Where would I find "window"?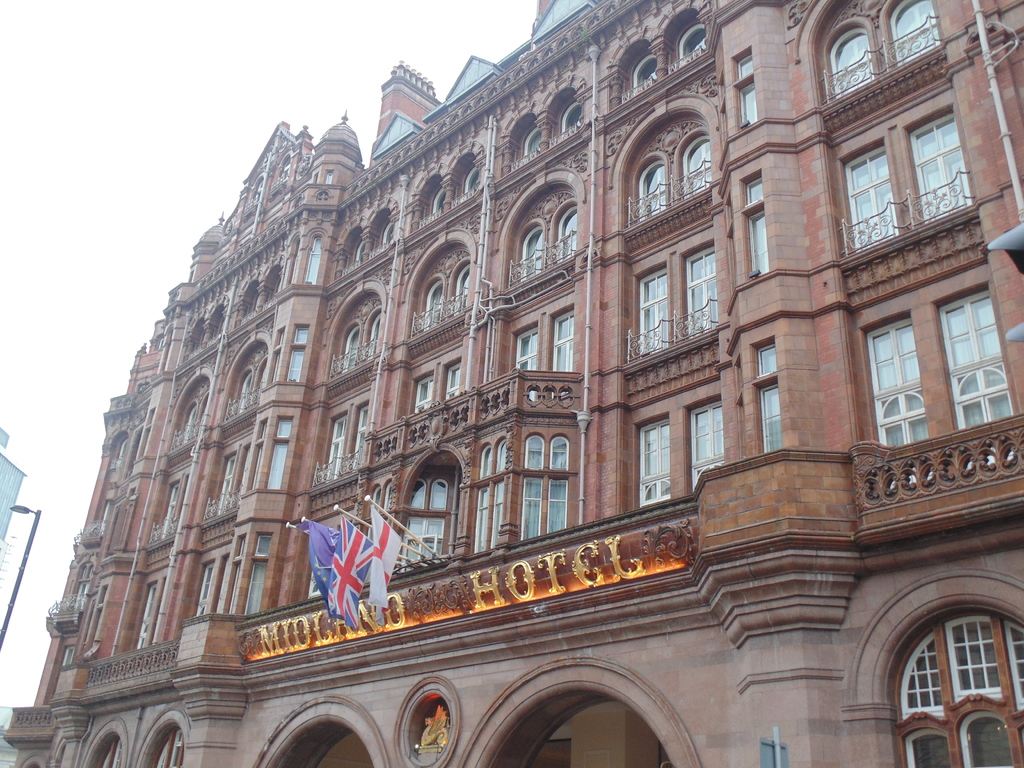
At 266, 417, 296, 490.
